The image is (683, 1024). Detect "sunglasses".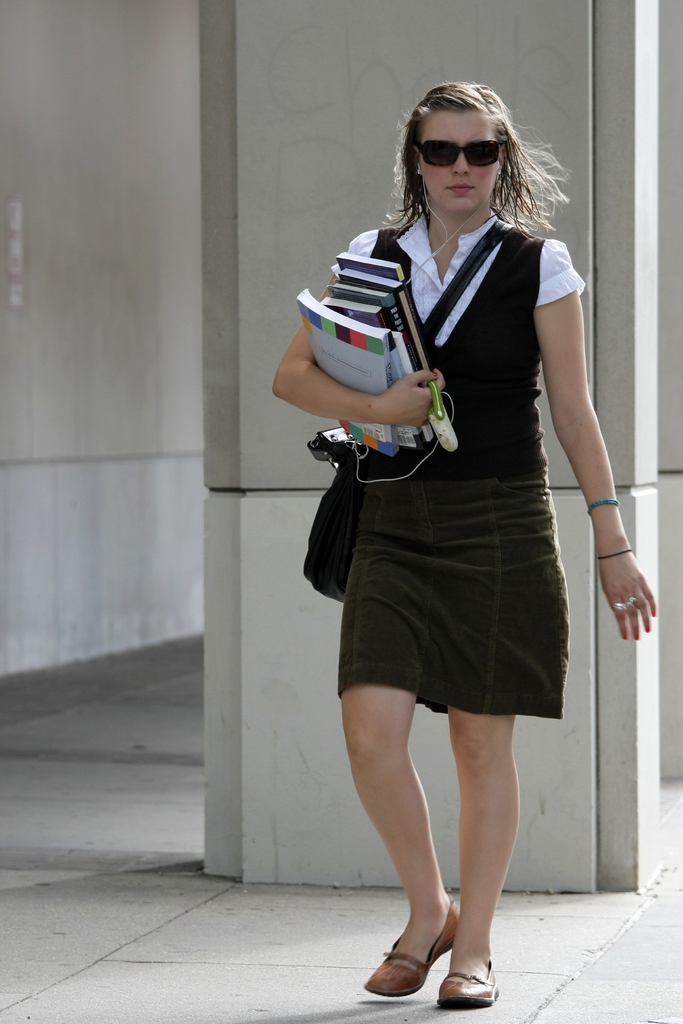
Detection: (418, 142, 504, 161).
